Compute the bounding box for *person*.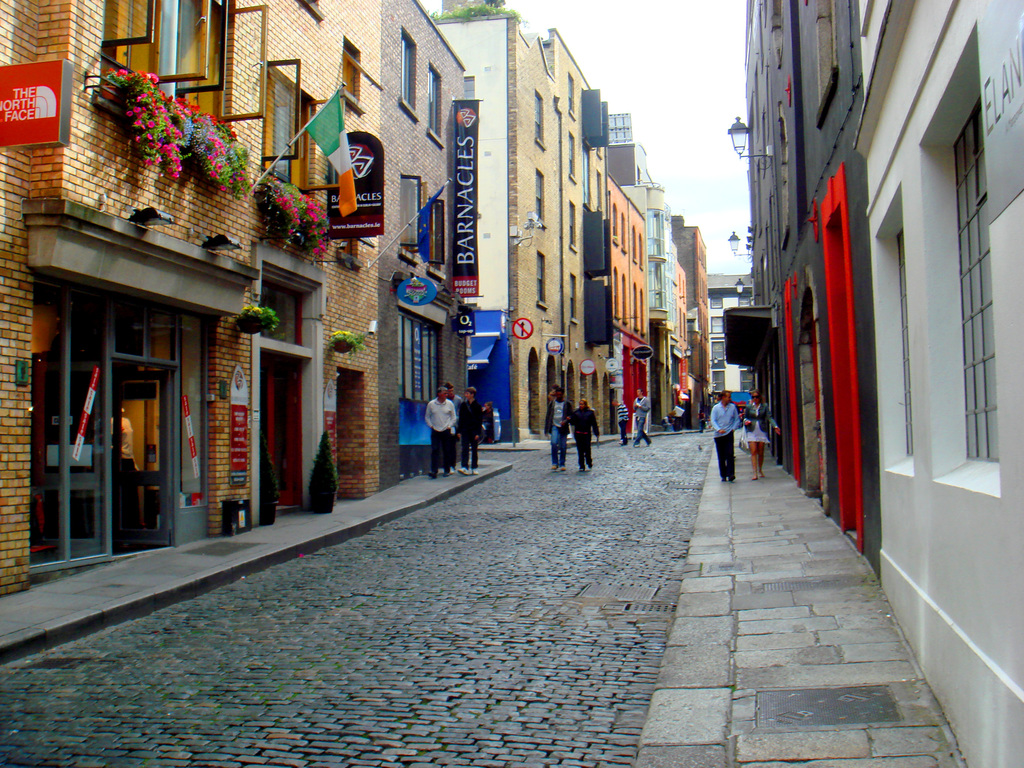
611/398/628/444.
